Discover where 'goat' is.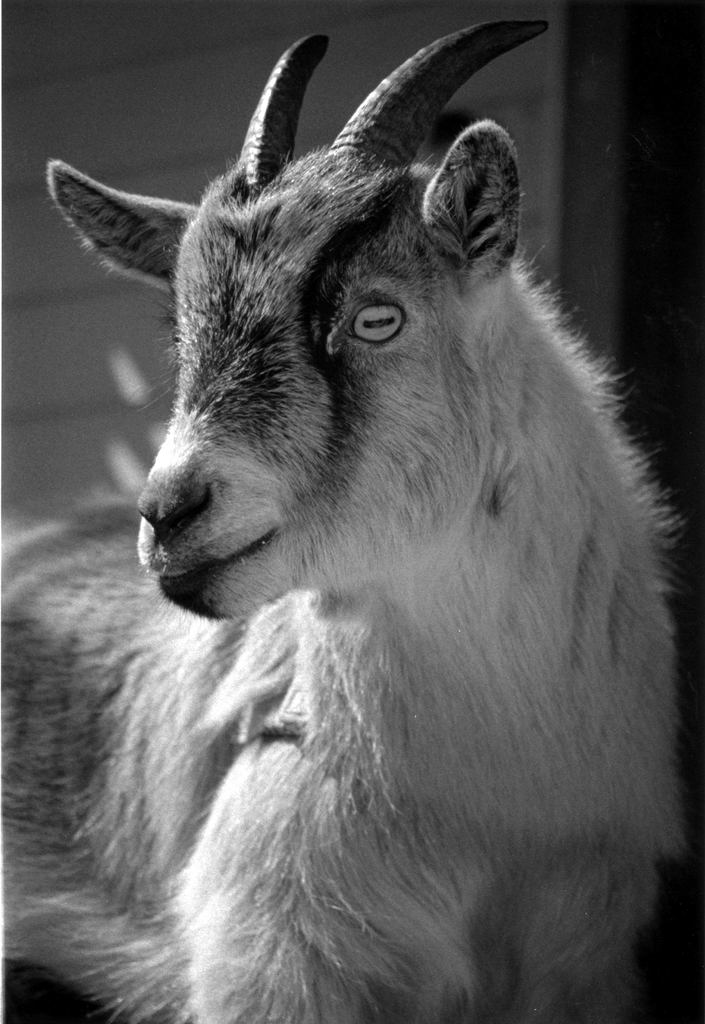
Discovered at l=0, t=9, r=676, b=1023.
